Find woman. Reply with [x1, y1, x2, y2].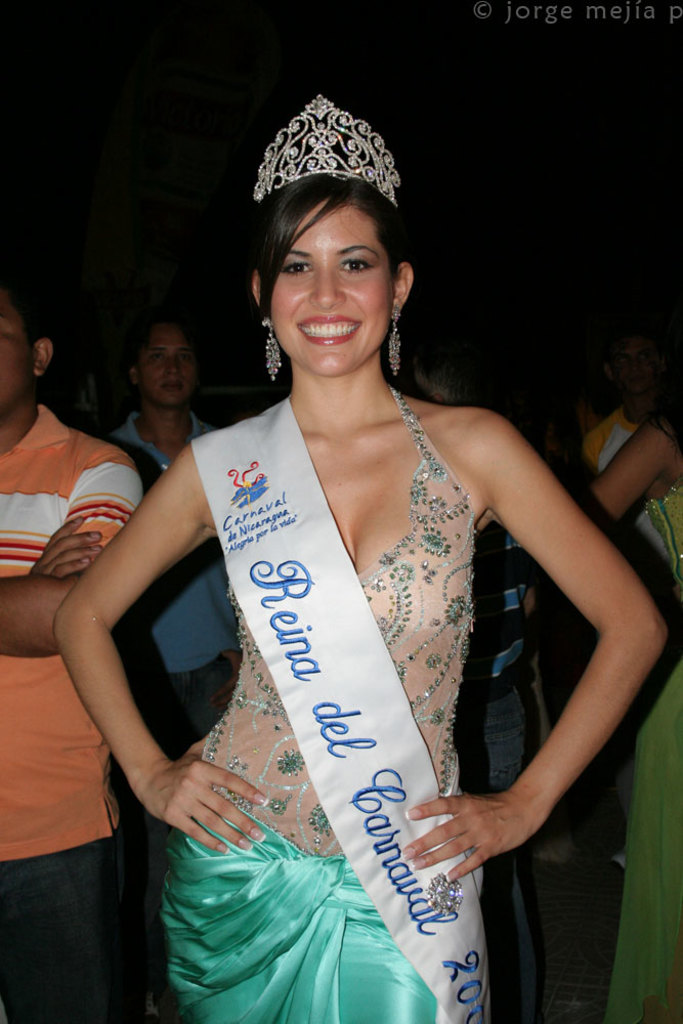
[92, 299, 240, 769].
